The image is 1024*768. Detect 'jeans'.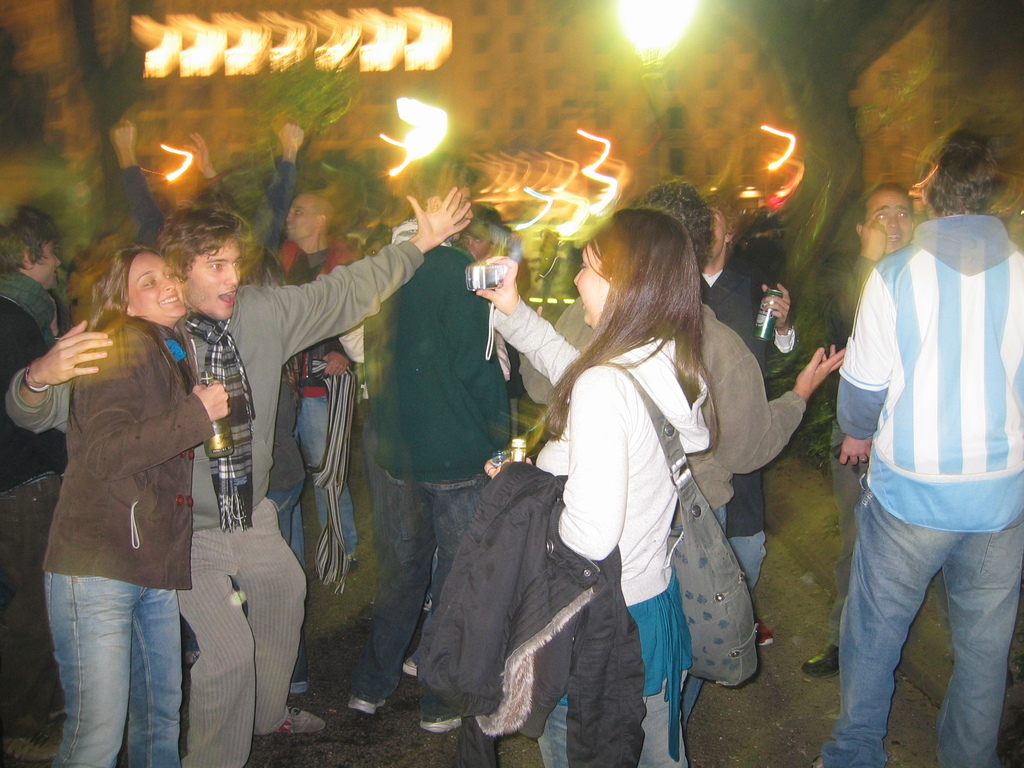
Detection: bbox(269, 488, 297, 541).
